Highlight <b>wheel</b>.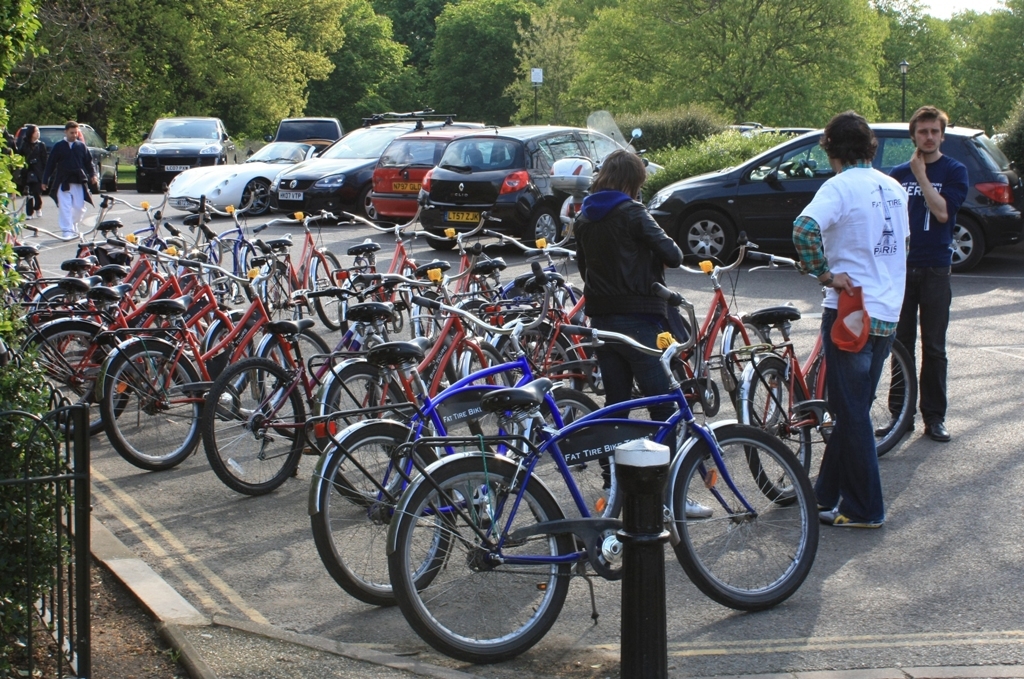
Highlighted region: box(731, 355, 810, 502).
